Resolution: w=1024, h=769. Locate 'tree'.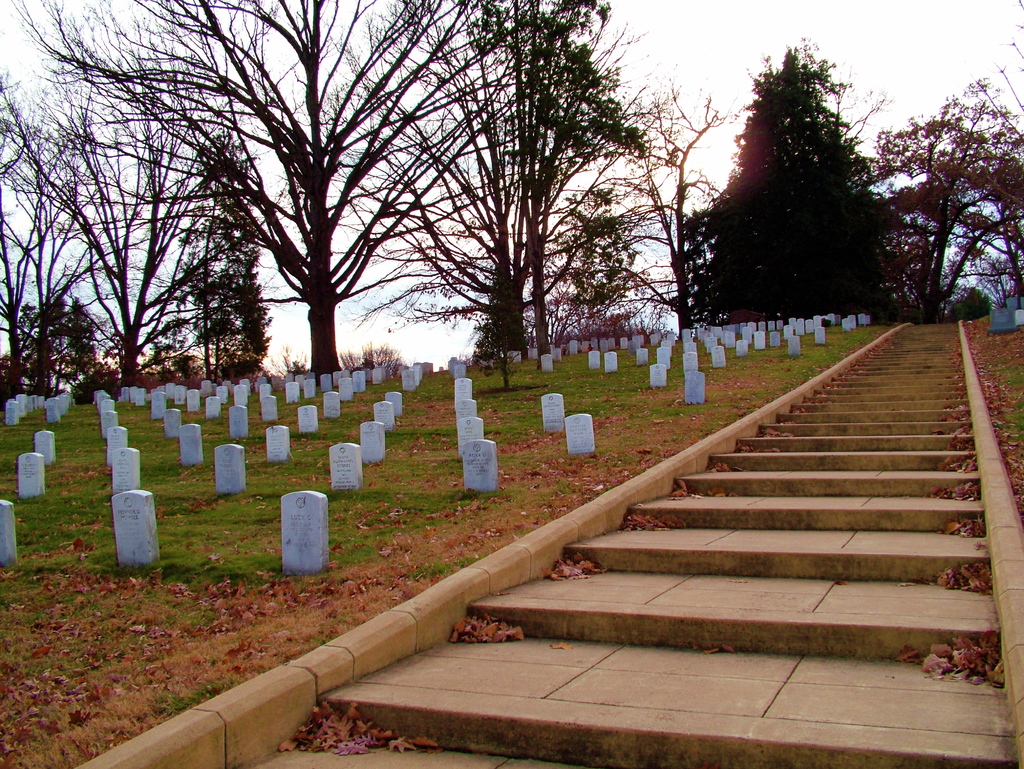
select_region(684, 29, 911, 326).
